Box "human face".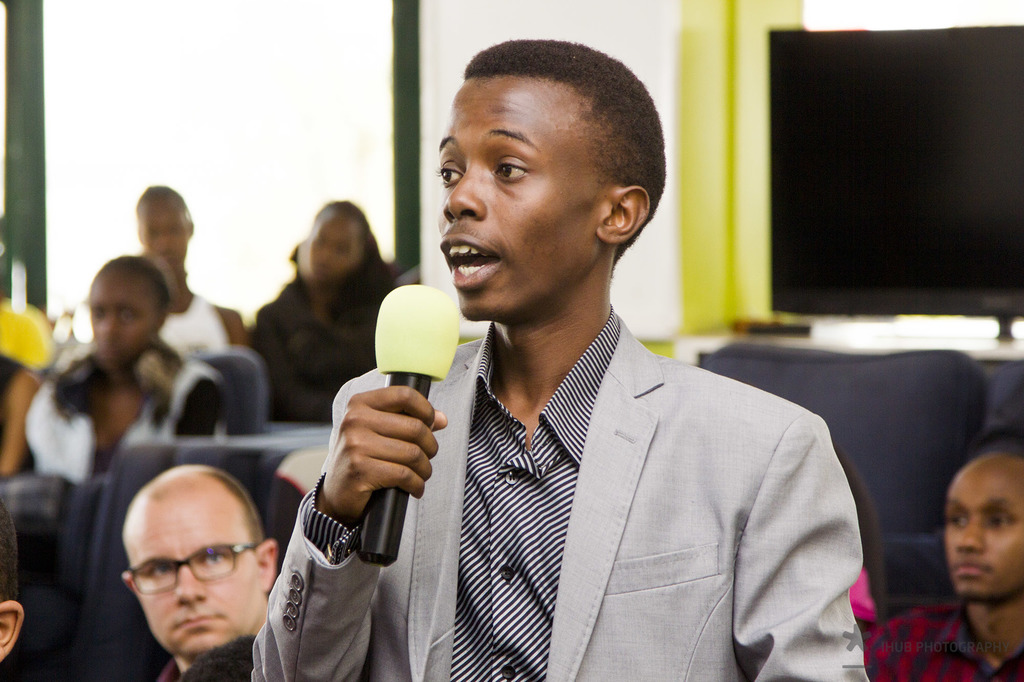
detection(133, 492, 263, 654).
